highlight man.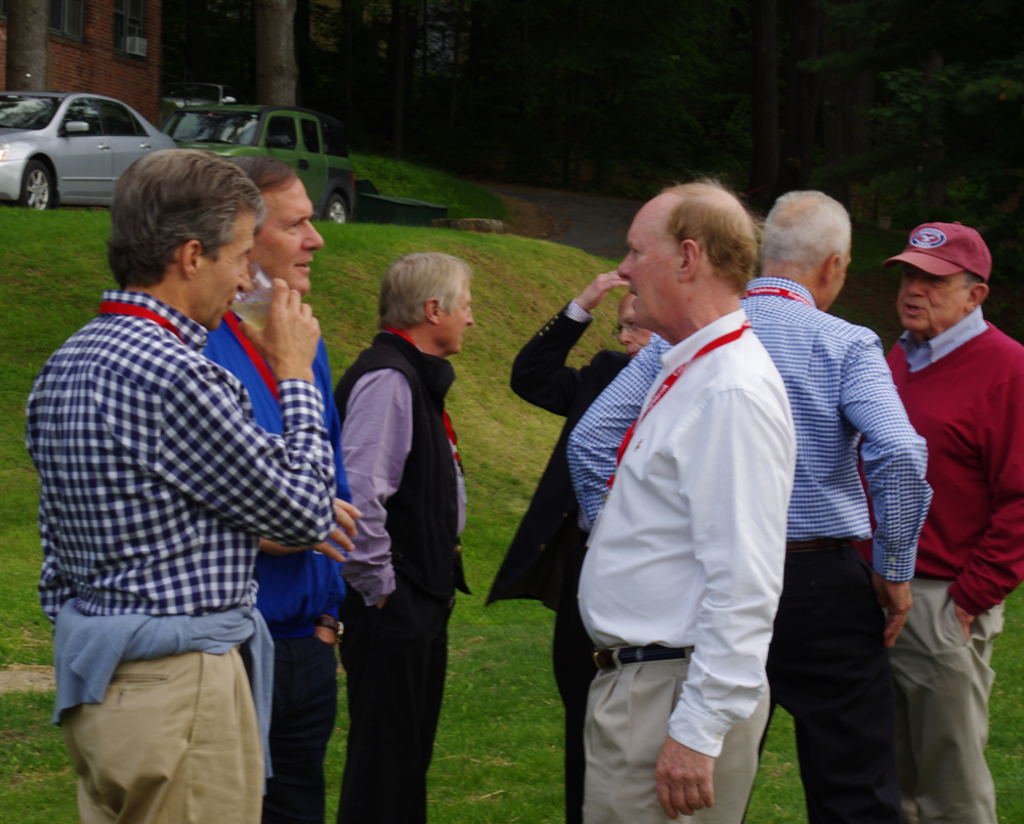
Highlighted region: <box>200,158,361,823</box>.
